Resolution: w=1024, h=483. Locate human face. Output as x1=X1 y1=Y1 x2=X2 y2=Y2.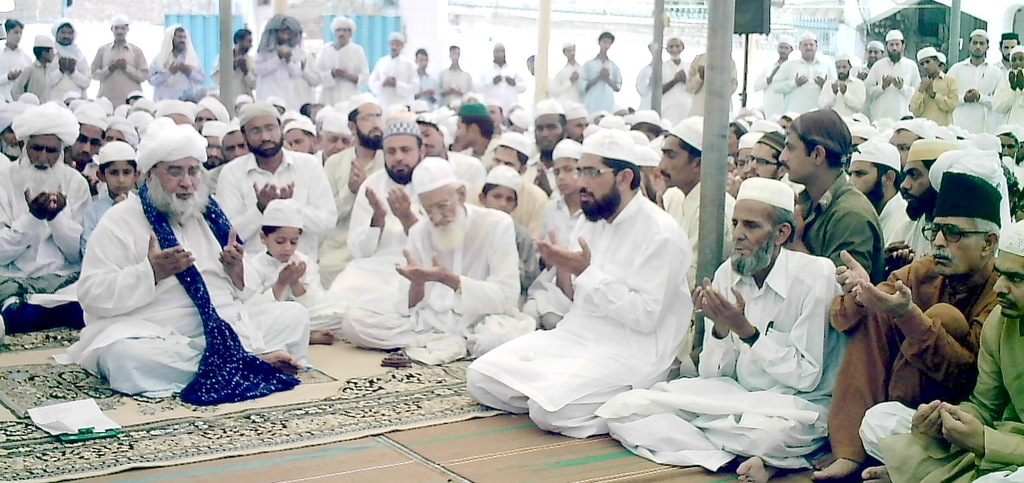
x1=490 y1=147 x2=522 y2=167.
